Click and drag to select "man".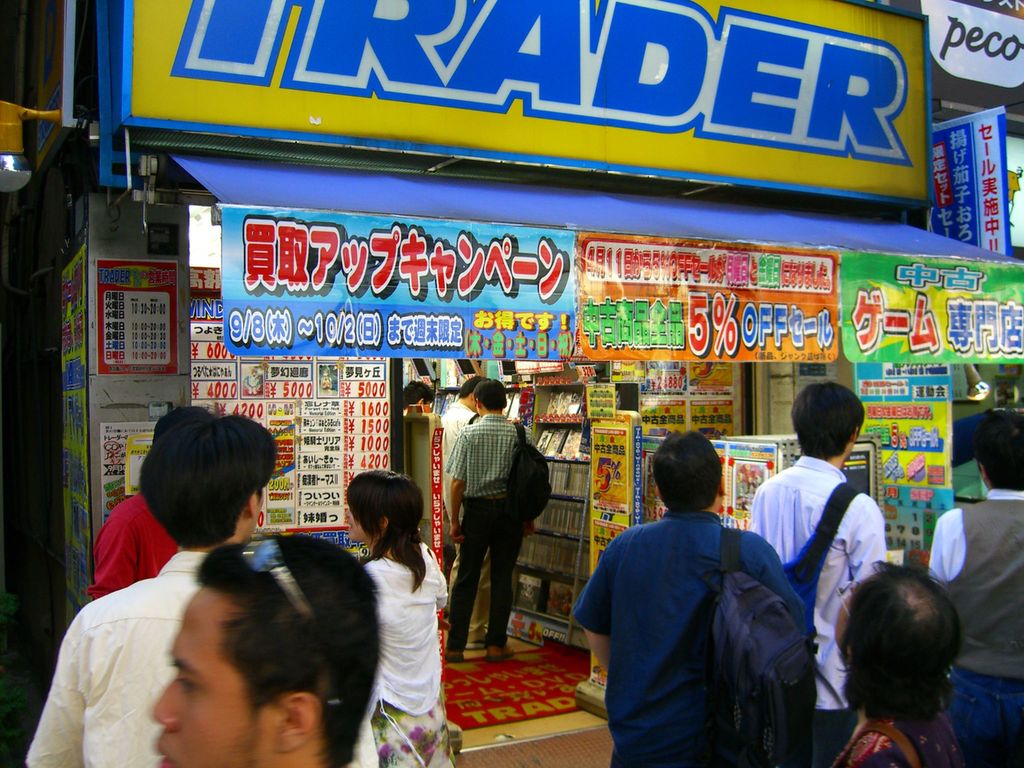
Selection: 747/376/890/762.
